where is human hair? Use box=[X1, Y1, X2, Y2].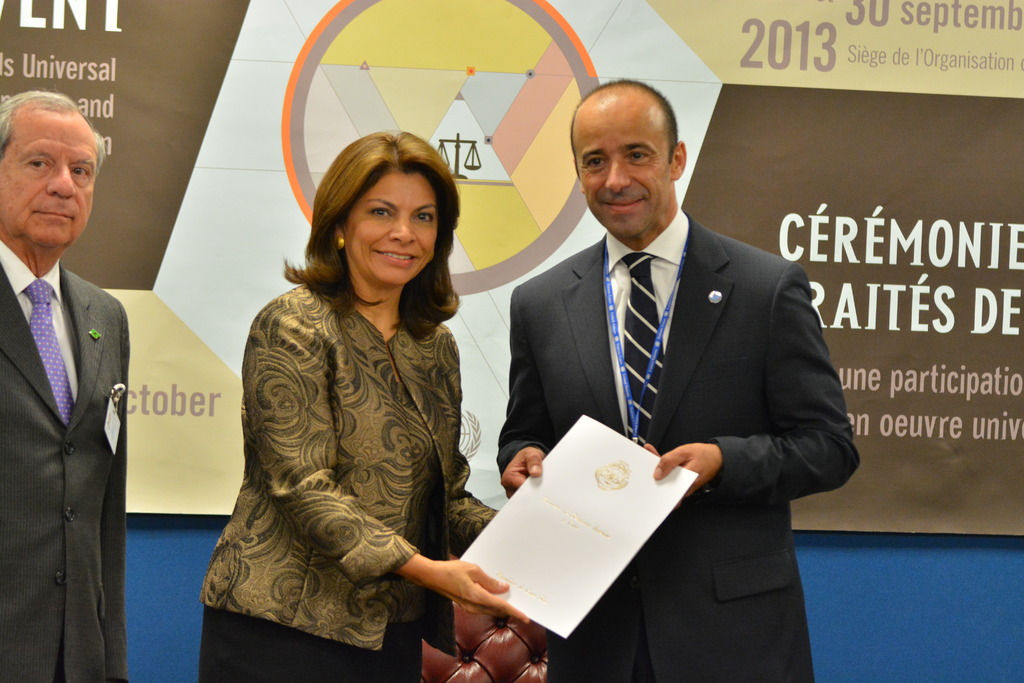
box=[303, 124, 452, 313].
